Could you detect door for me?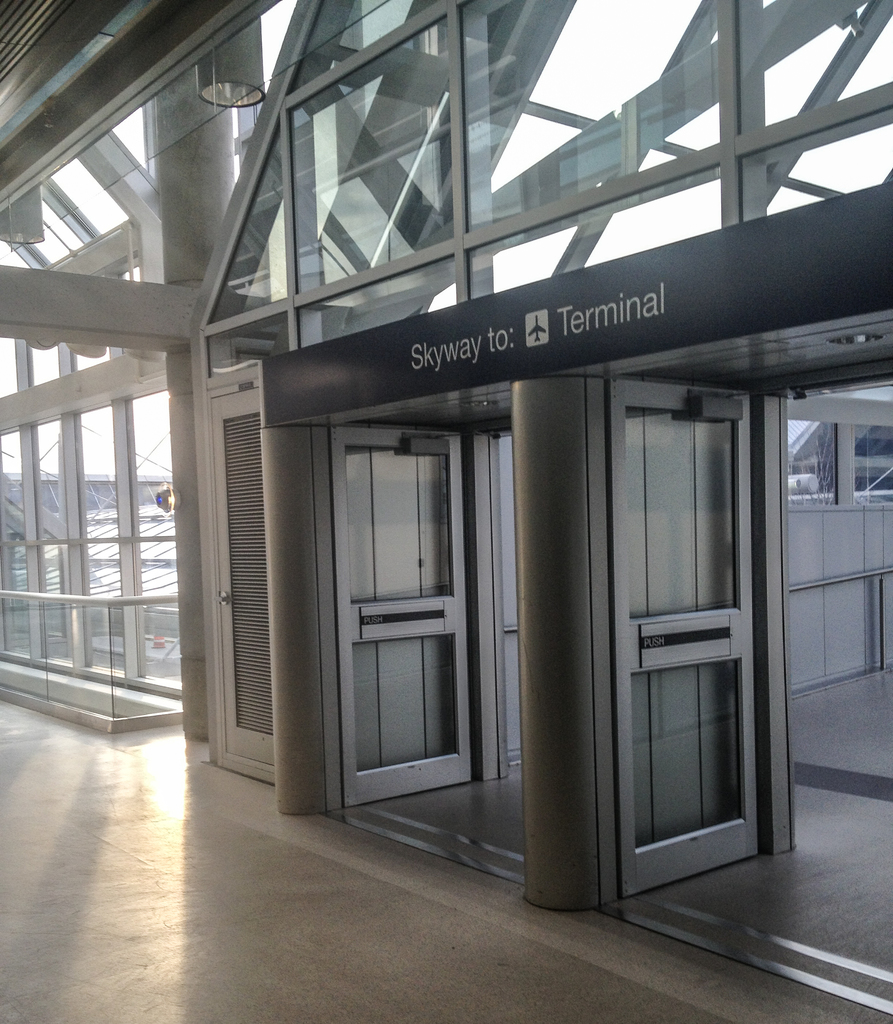
Detection result: box=[215, 395, 276, 769].
